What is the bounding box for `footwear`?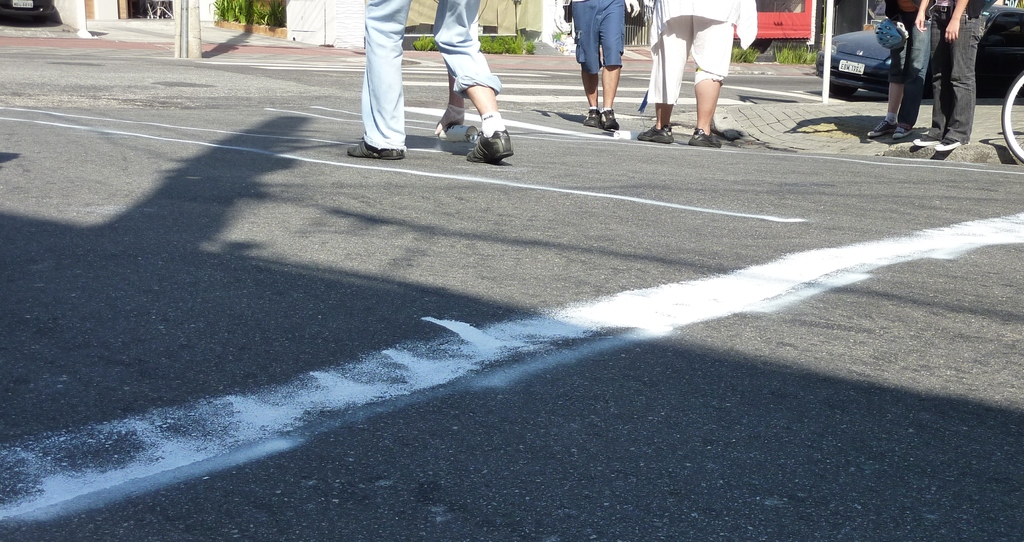
{"x1": 600, "y1": 111, "x2": 621, "y2": 133}.
